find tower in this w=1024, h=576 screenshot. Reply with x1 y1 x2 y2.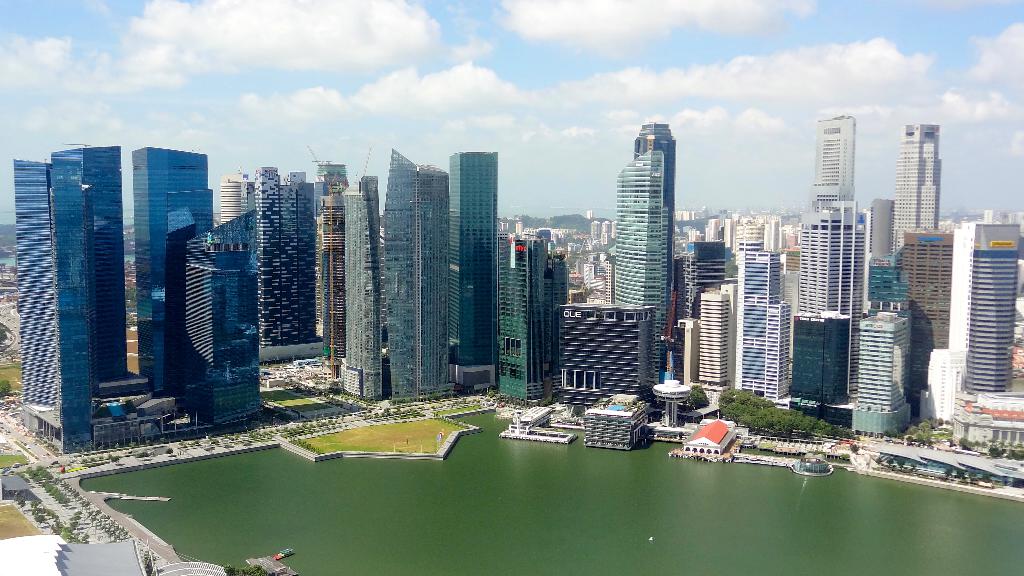
309 154 394 394.
